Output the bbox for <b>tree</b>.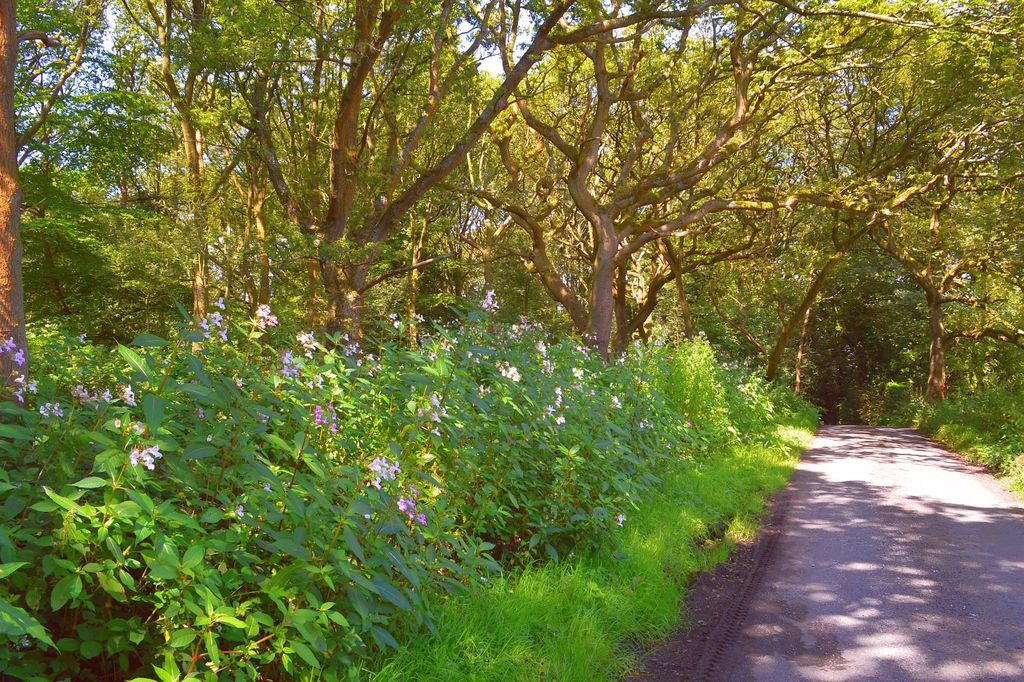
{"left": 0, "top": 0, "right": 106, "bottom": 612}.
